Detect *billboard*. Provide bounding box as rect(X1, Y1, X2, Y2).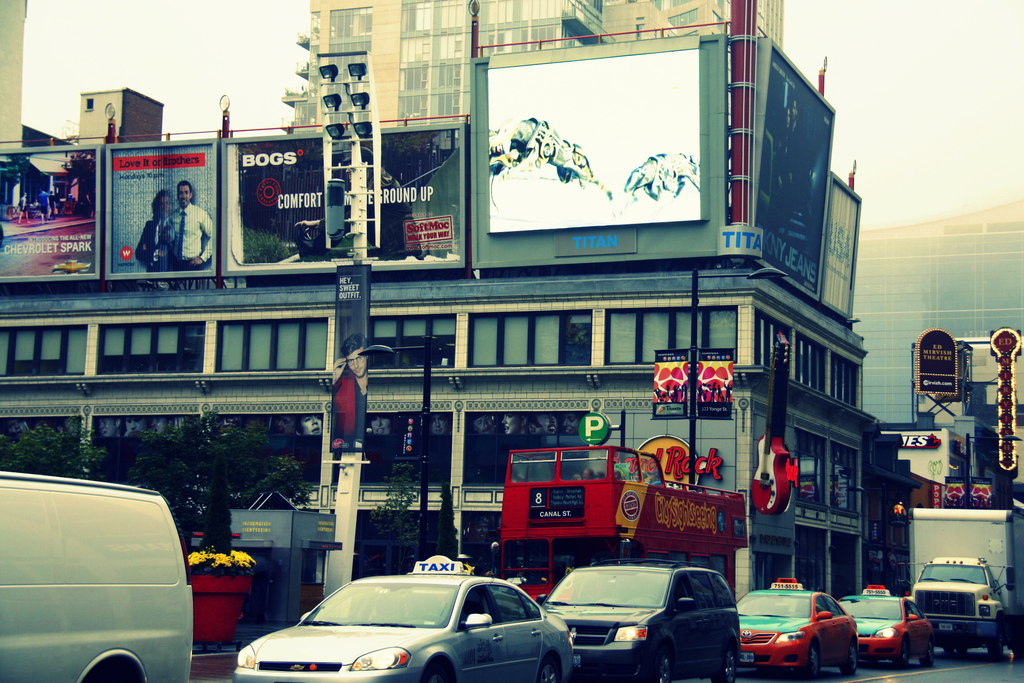
rect(896, 422, 934, 450).
